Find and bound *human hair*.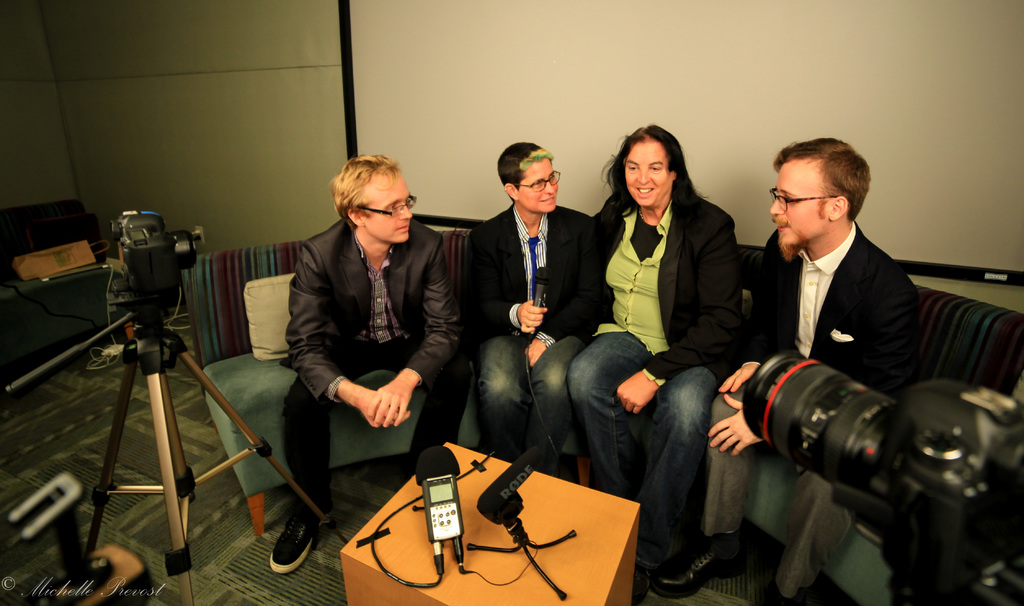
Bound: [773,135,872,225].
